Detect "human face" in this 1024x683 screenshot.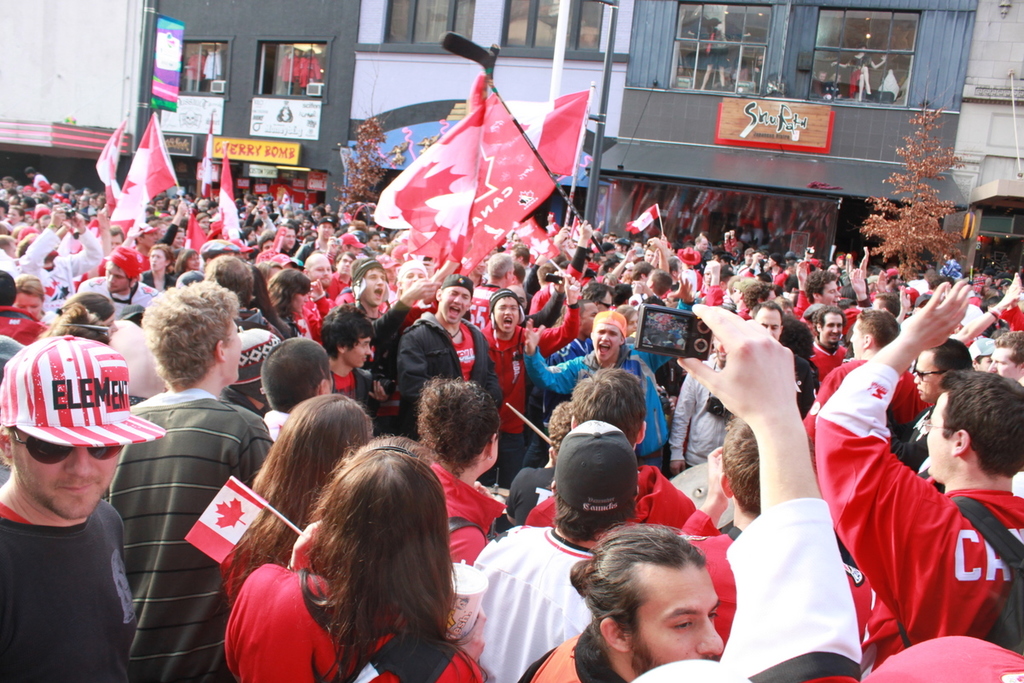
Detection: {"left": 187, "top": 254, "right": 201, "bottom": 270}.
